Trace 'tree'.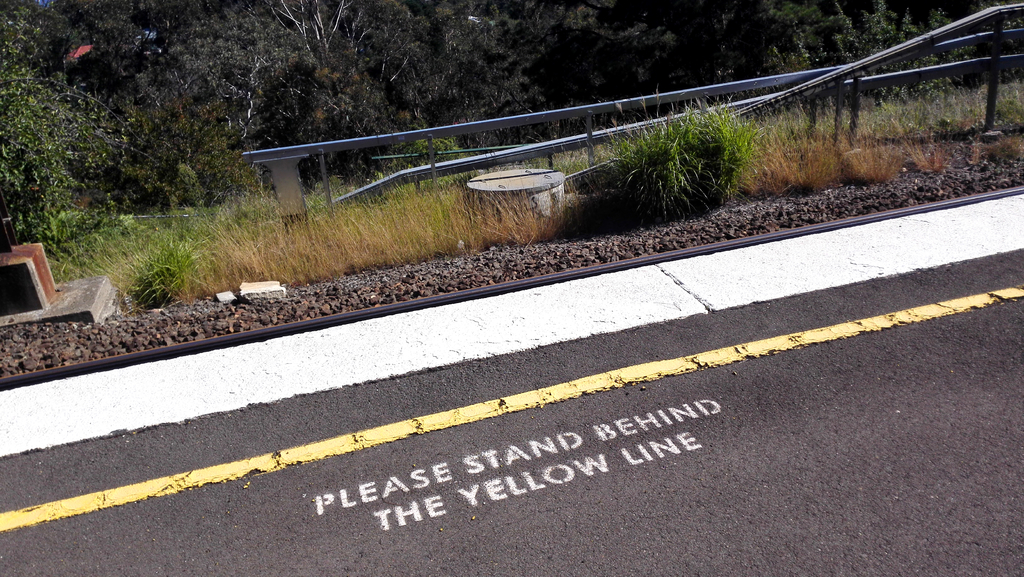
Traced to (left=275, top=0, right=1022, bottom=226).
